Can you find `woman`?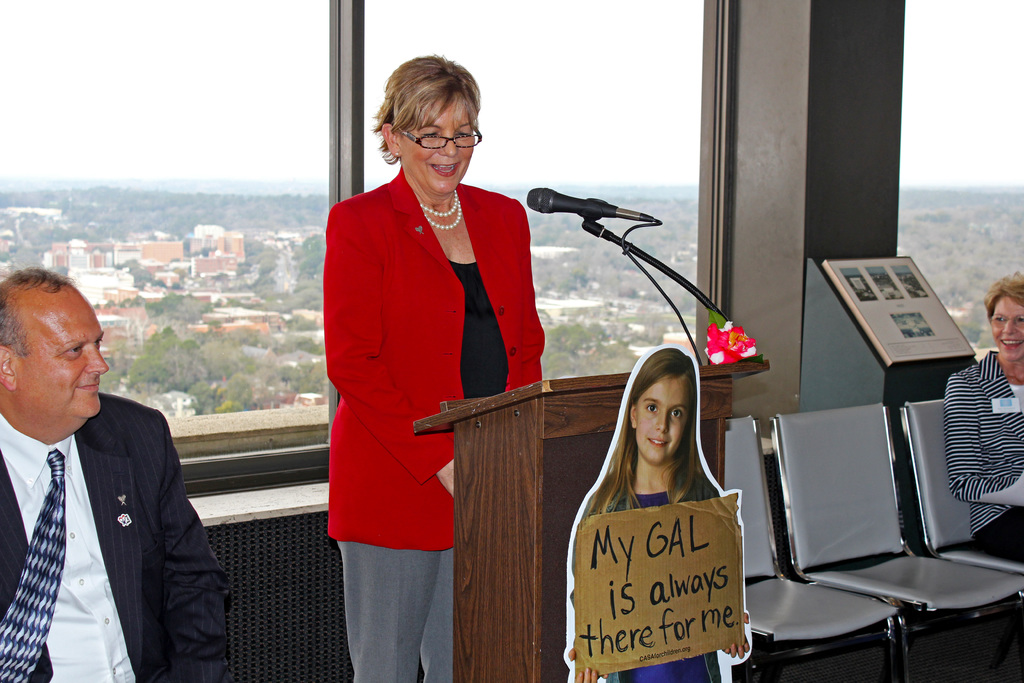
Yes, bounding box: bbox=(939, 274, 1023, 568).
